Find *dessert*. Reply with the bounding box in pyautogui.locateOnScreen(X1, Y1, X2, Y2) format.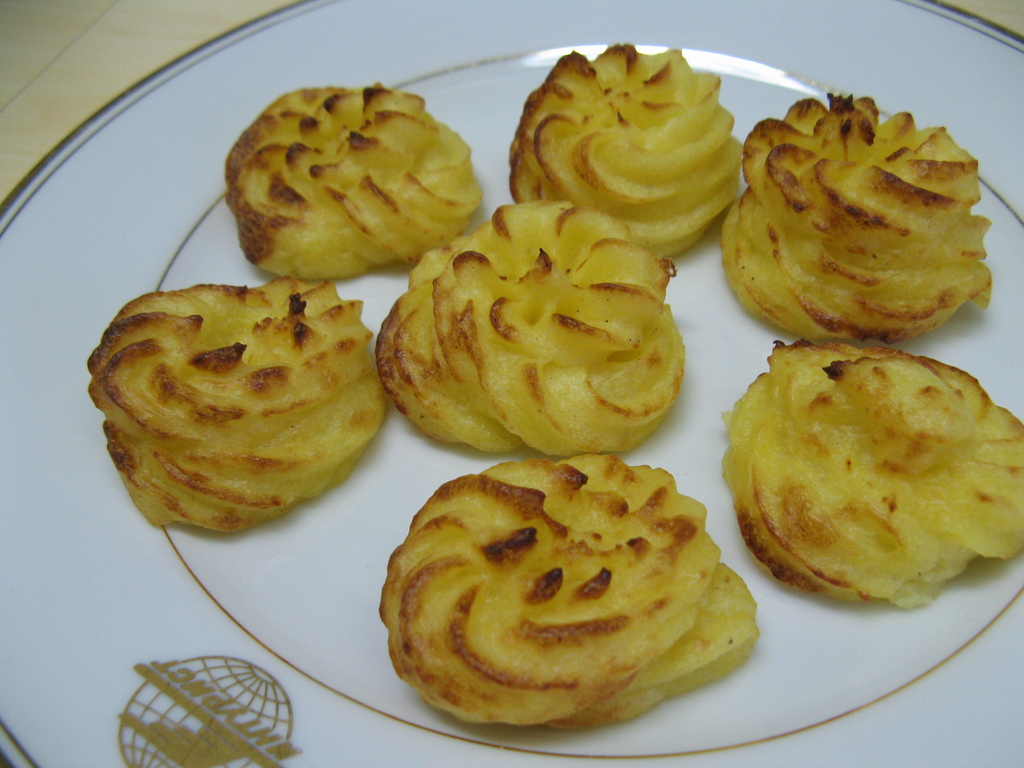
pyautogui.locateOnScreen(721, 341, 1021, 610).
